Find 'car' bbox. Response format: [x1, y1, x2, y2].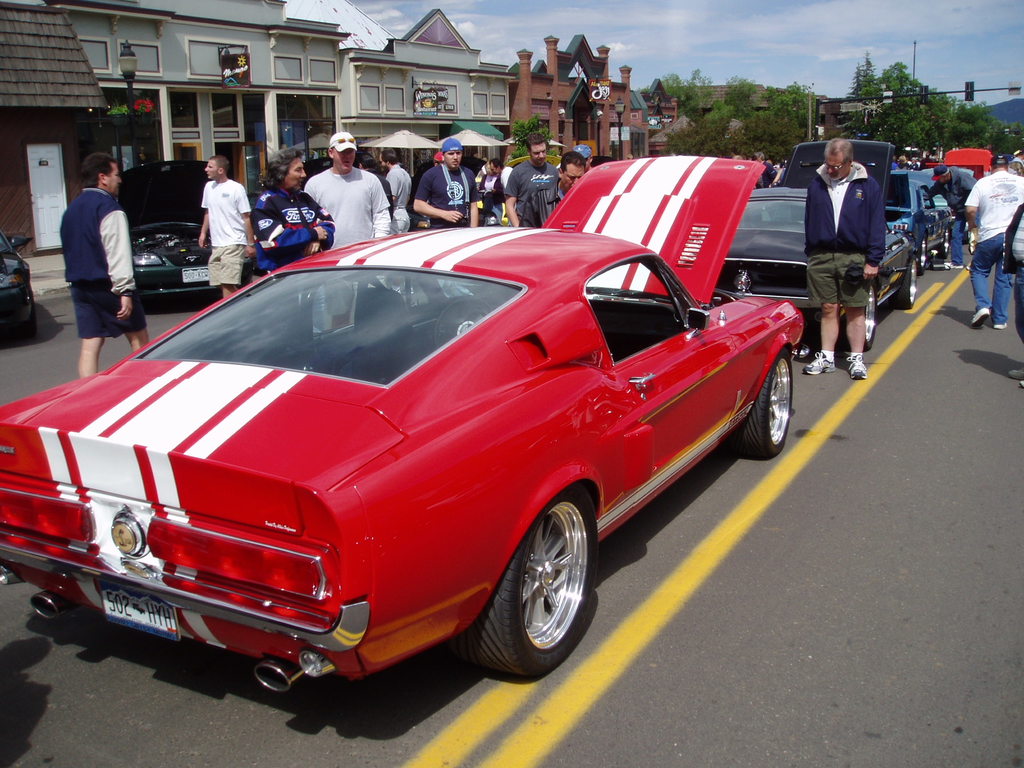
[114, 157, 219, 306].
